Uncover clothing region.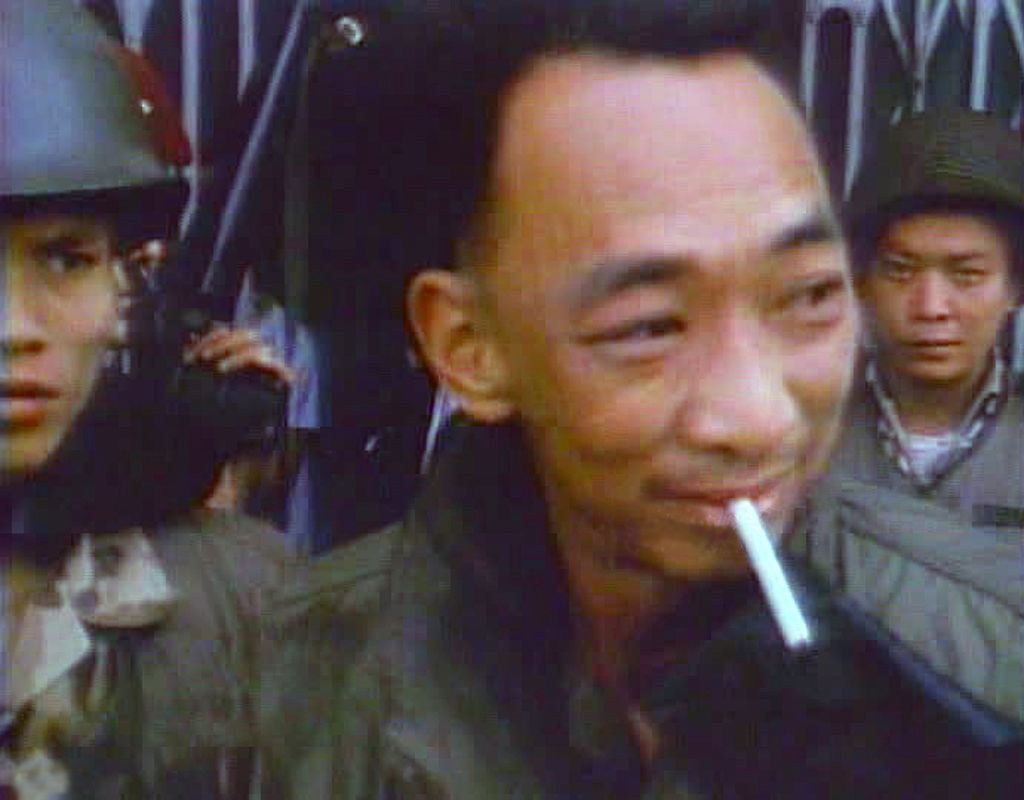
Uncovered: 0/421/1023/799.
